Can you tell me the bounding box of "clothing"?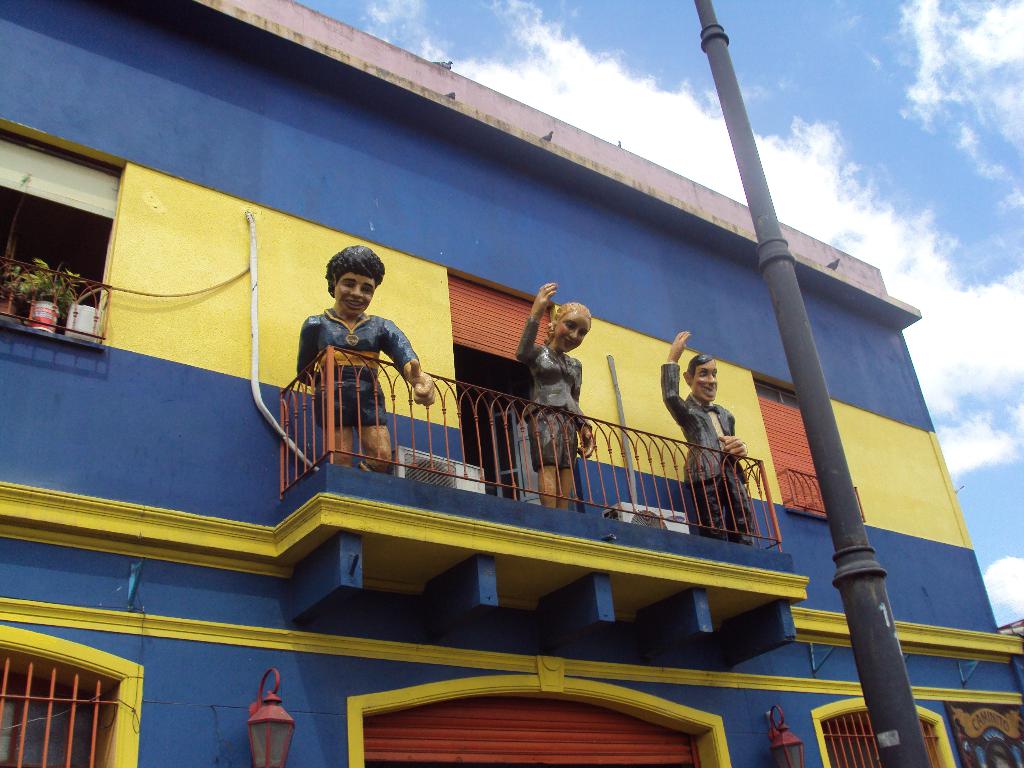
l=659, t=342, r=746, b=538.
